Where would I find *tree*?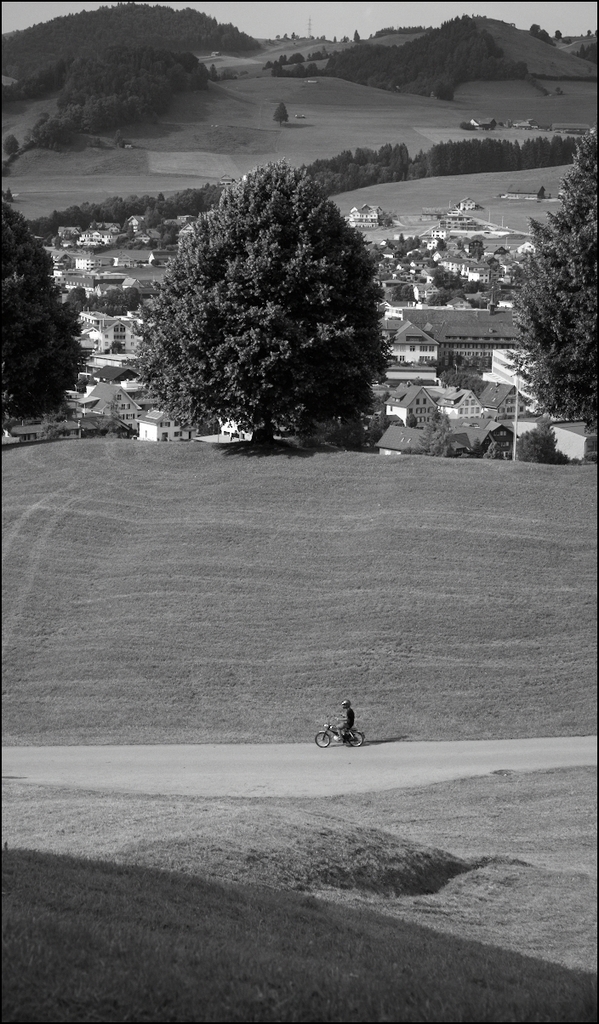
At (593, 28, 598, 37).
